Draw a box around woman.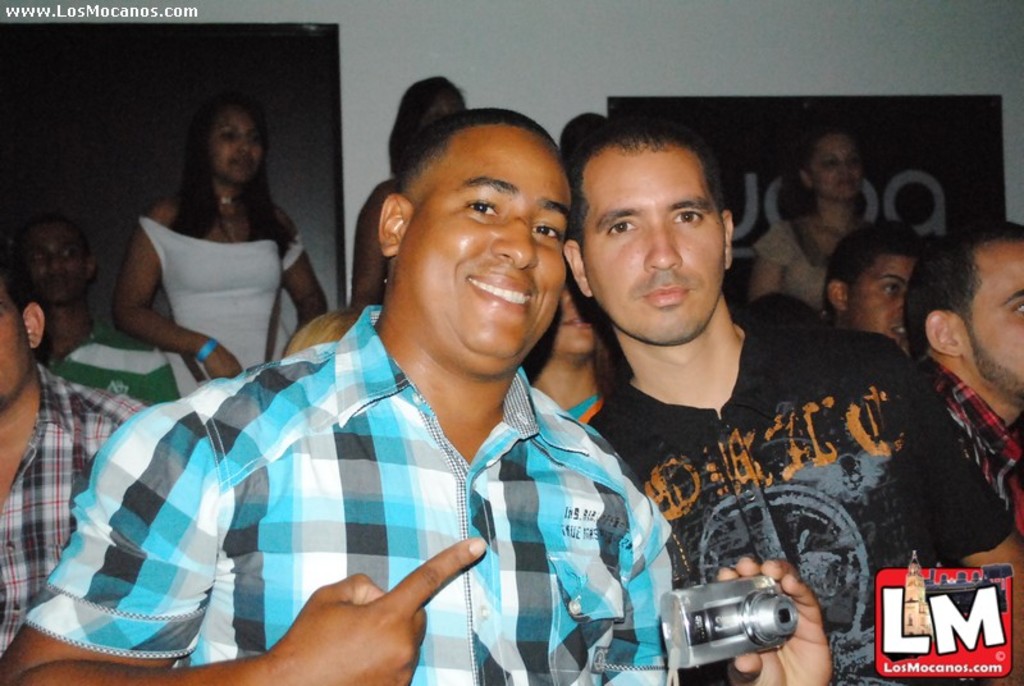
[left=750, top=124, right=870, bottom=317].
